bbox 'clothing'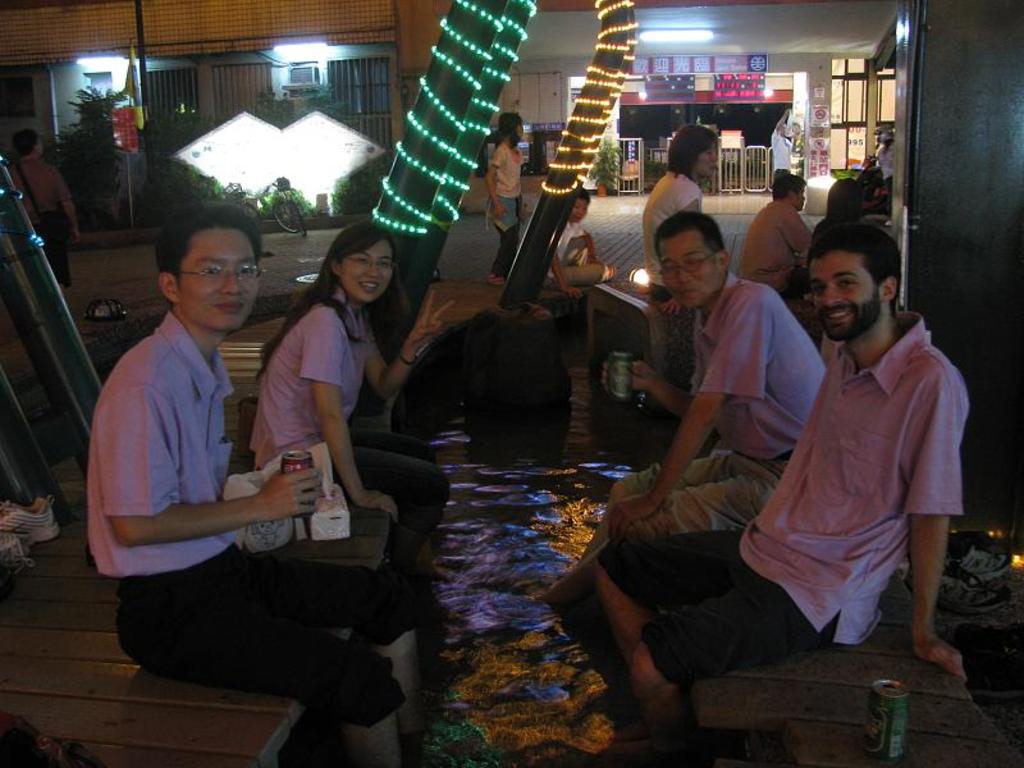
<bbox>731, 193, 813, 289</bbox>
